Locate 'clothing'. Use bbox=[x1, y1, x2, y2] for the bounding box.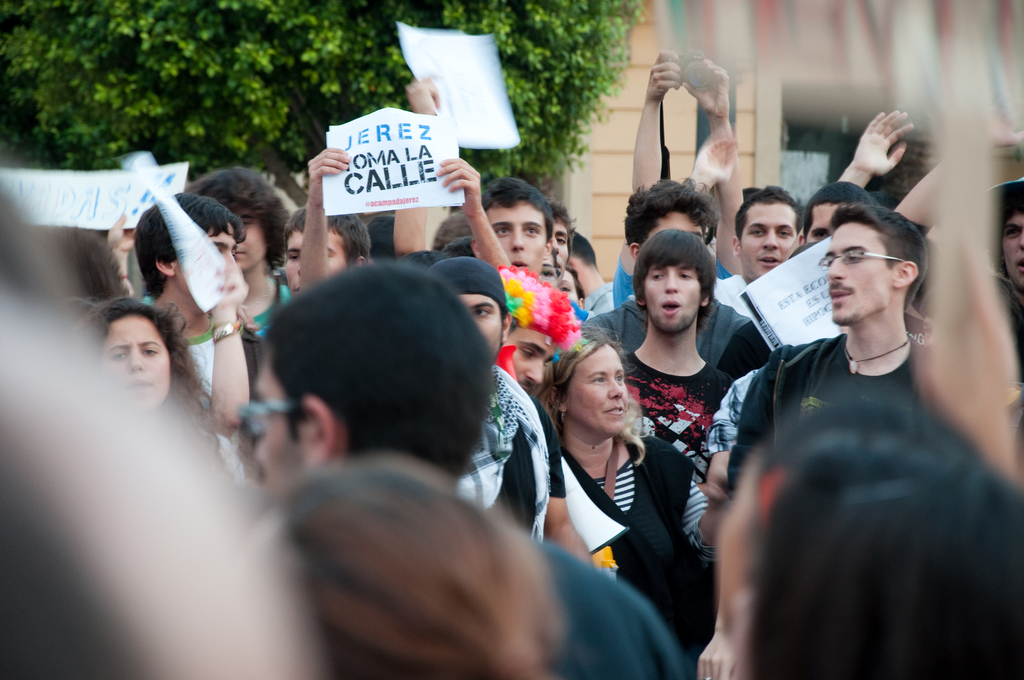
bbox=[228, 271, 291, 344].
